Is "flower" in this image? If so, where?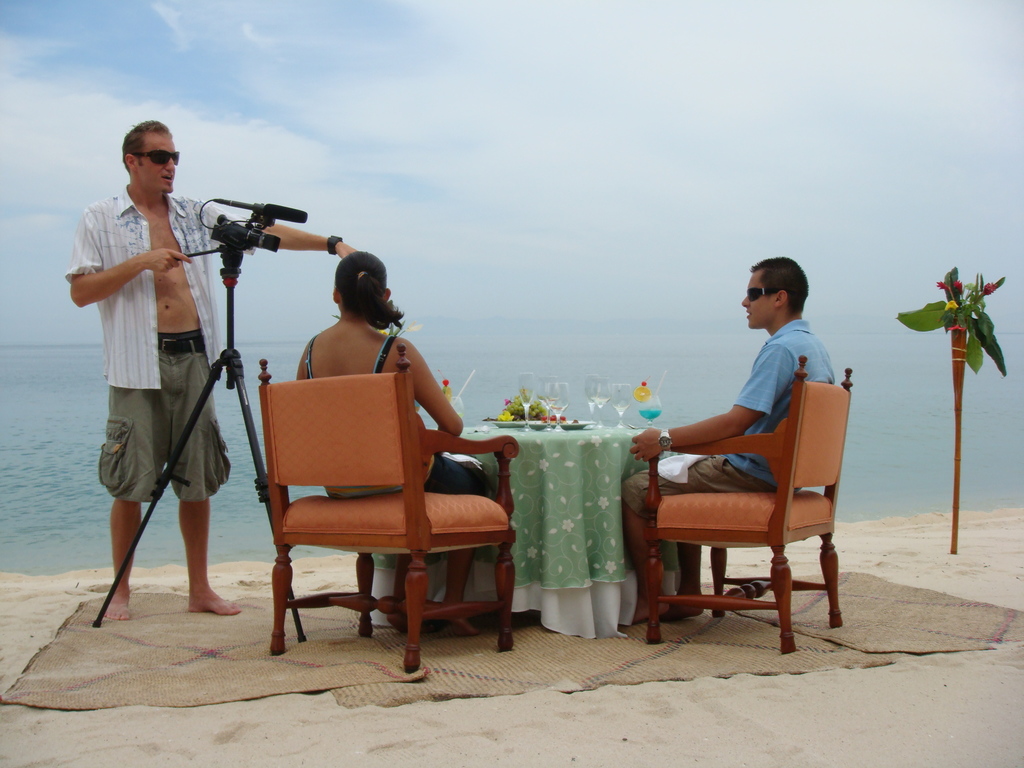
Yes, at {"x1": 984, "y1": 284, "x2": 995, "y2": 294}.
